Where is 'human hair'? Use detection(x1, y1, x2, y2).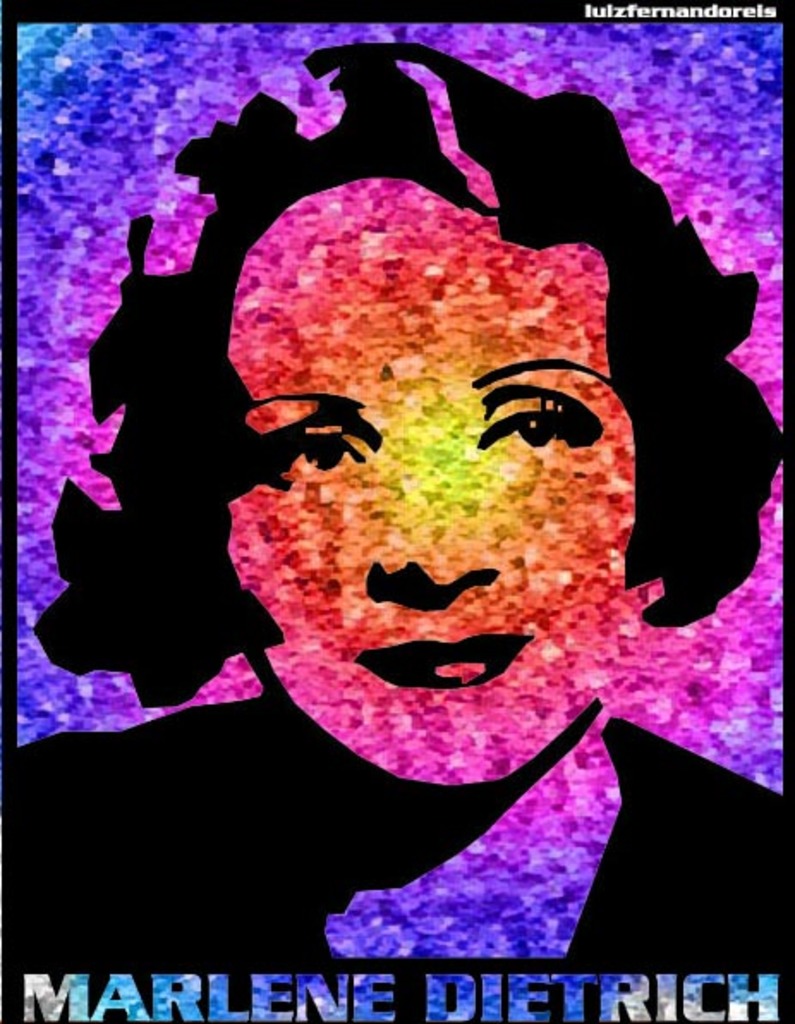
detection(26, 43, 786, 703).
